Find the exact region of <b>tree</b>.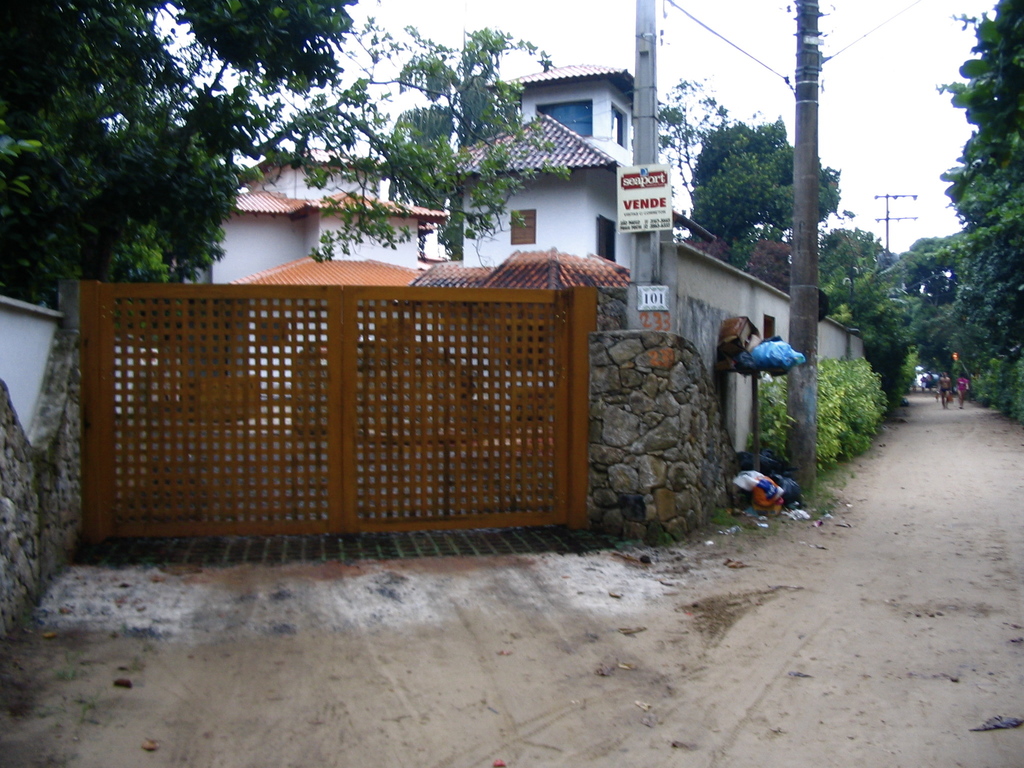
Exact region: box=[935, 0, 1023, 230].
